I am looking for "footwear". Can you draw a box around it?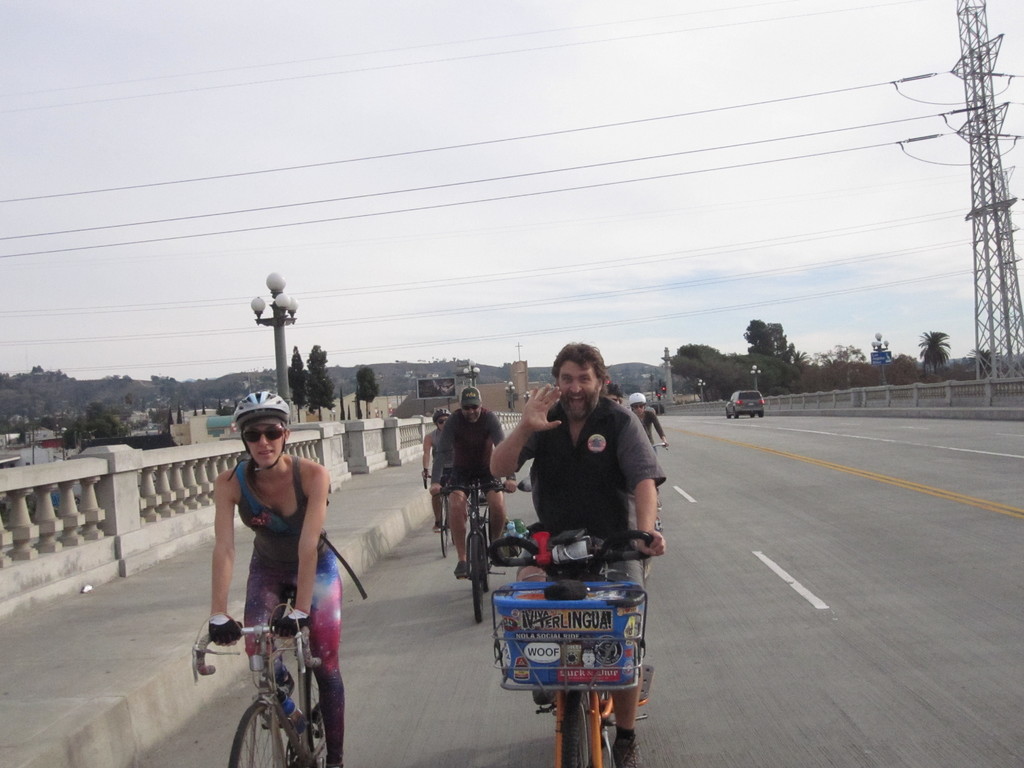
Sure, the bounding box is {"left": 260, "top": 668, "right": 299, "bottom": 726}.
